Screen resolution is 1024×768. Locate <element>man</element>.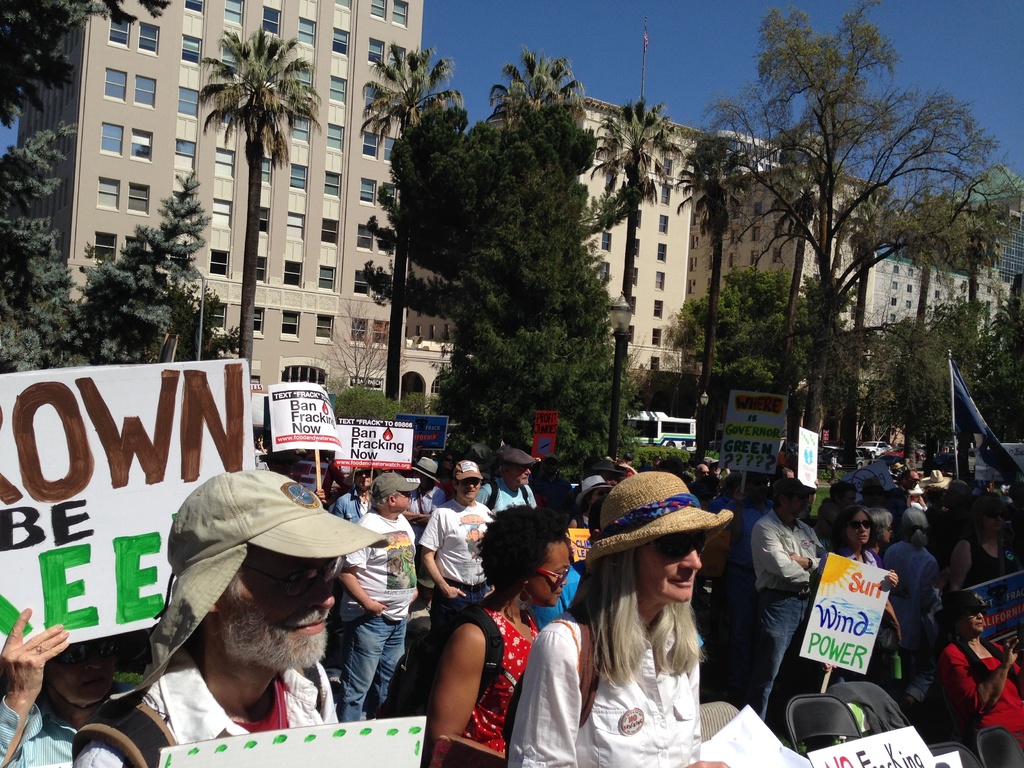
detection(886, 468, 919, 508).
